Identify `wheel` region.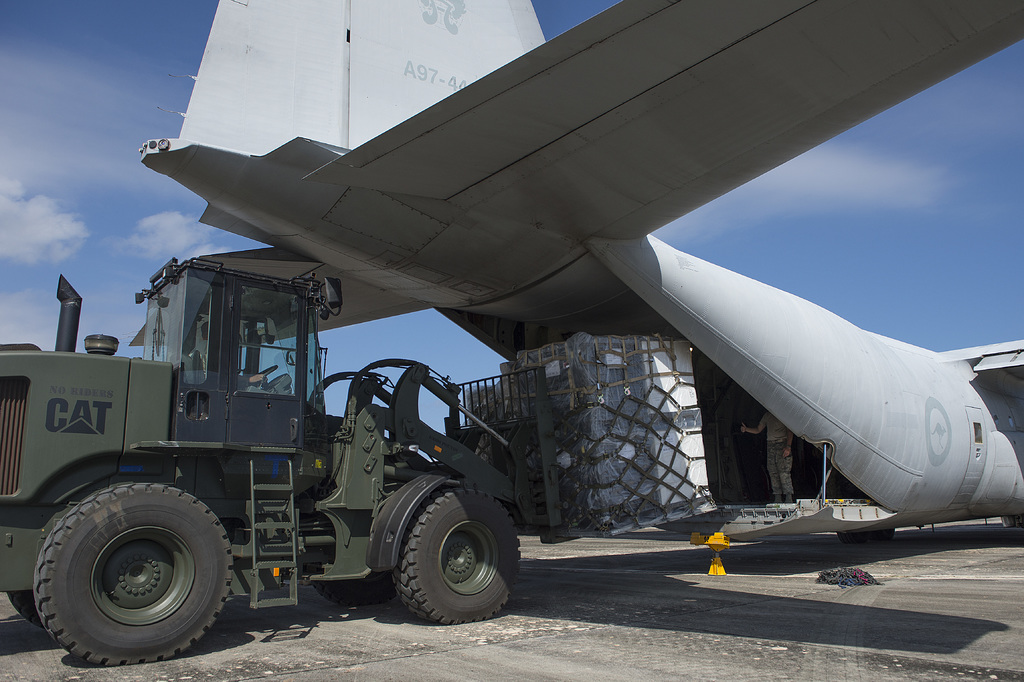
Region: bbox=(314, 581, 387, 607).
